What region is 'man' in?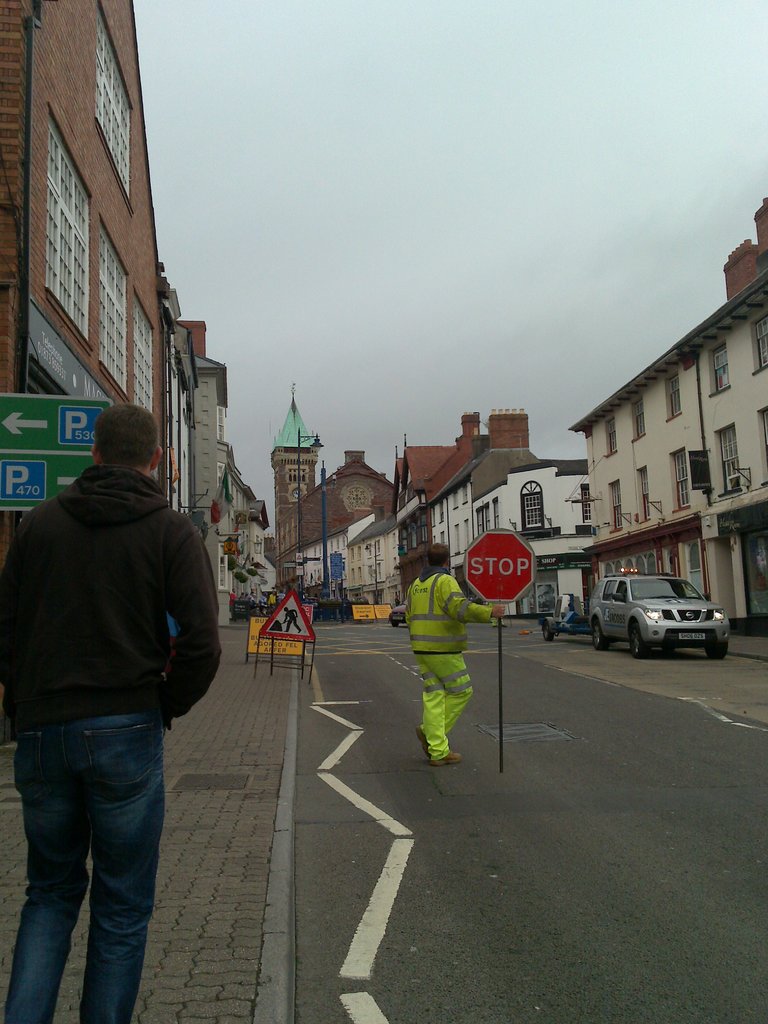
<box>0,403,230,1023</box>.
